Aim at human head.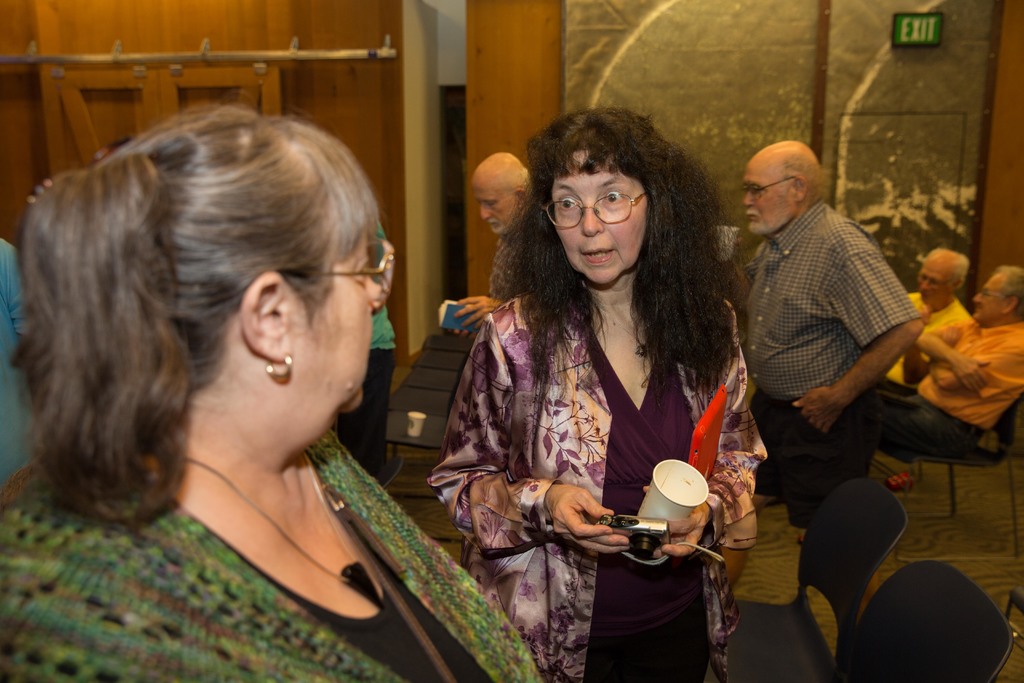
Aimed at locate(17, 88, 396, 456).
